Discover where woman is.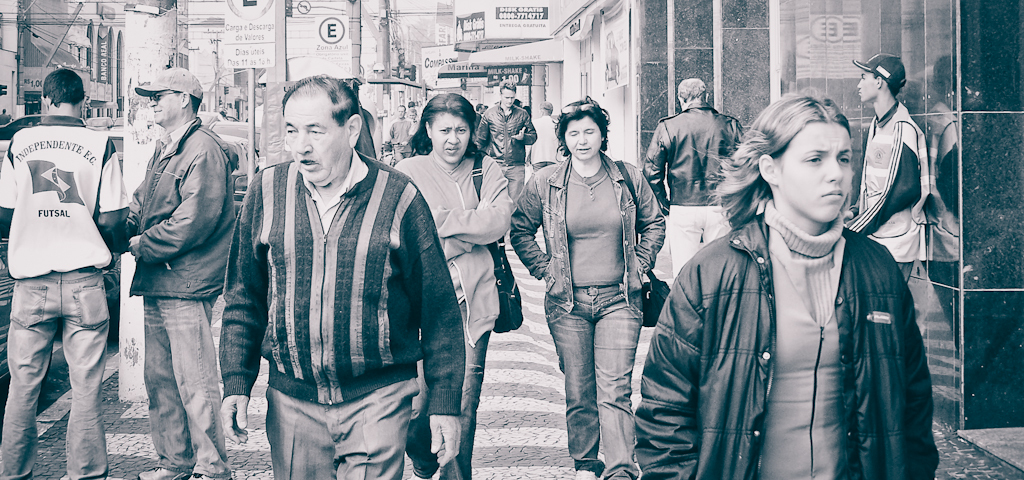
Discovered at (505, 96, 664, 479).
